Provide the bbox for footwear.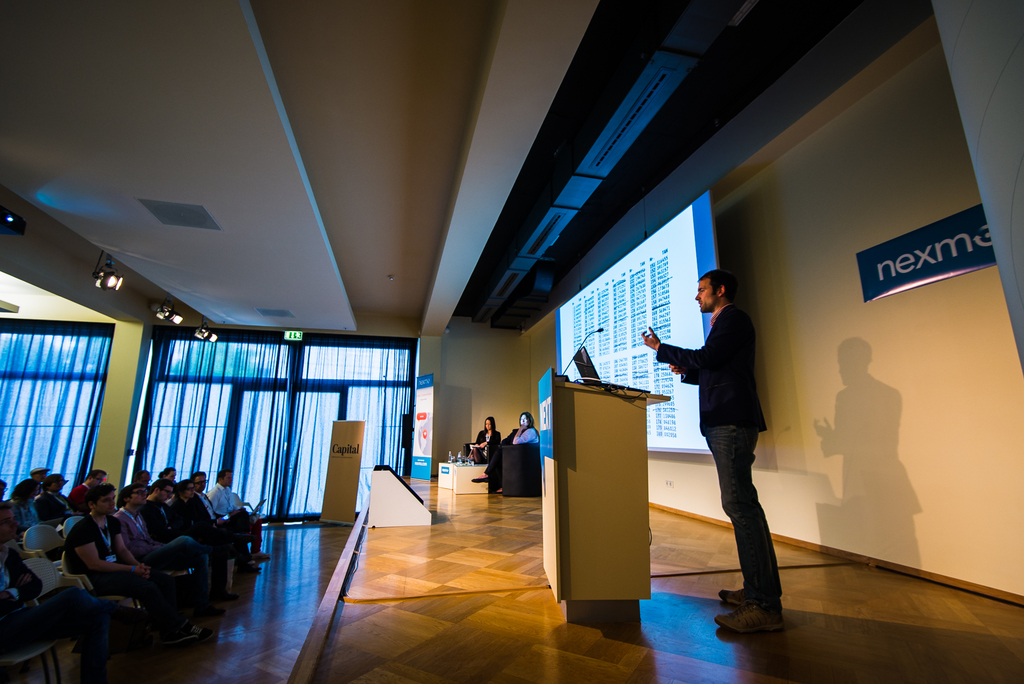
164/633/201/647.
